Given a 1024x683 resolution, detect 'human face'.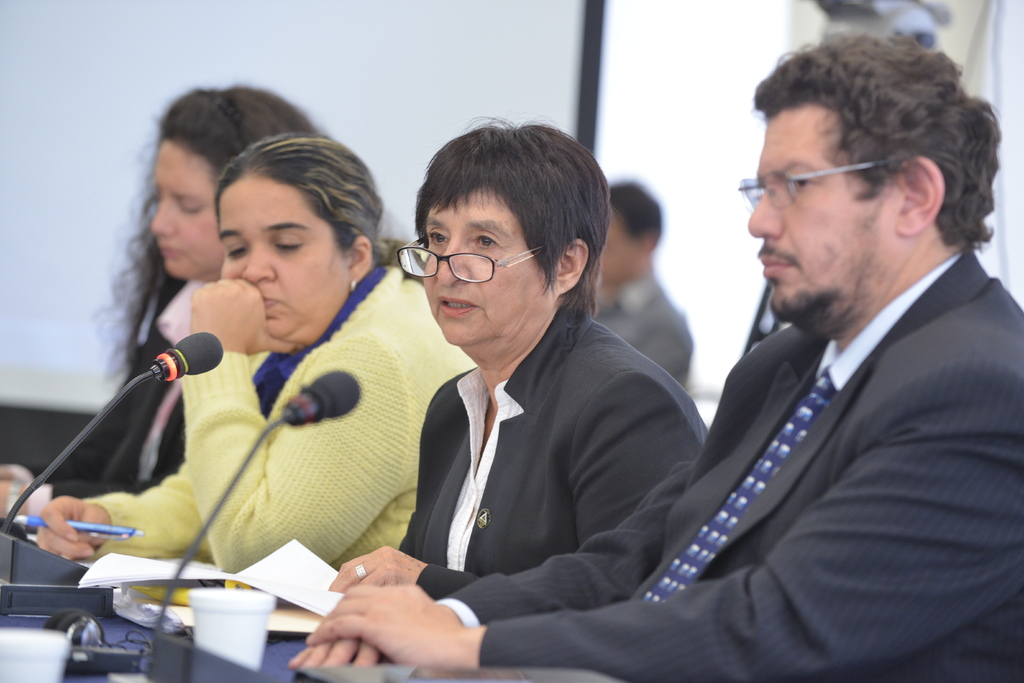
(742, 117, 893, 310).
